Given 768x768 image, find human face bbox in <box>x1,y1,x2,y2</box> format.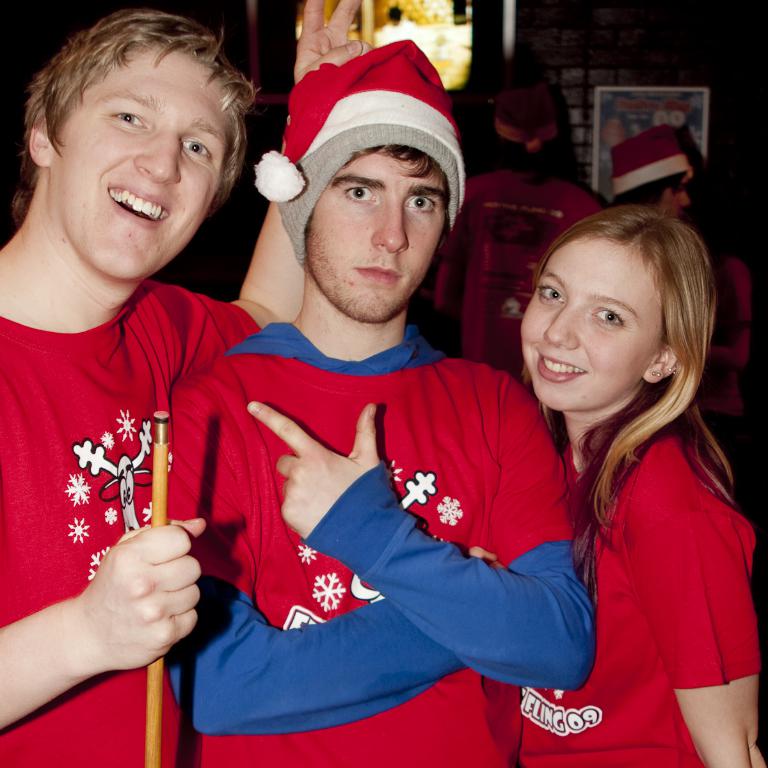
<box>518,243,644,413</box>.
